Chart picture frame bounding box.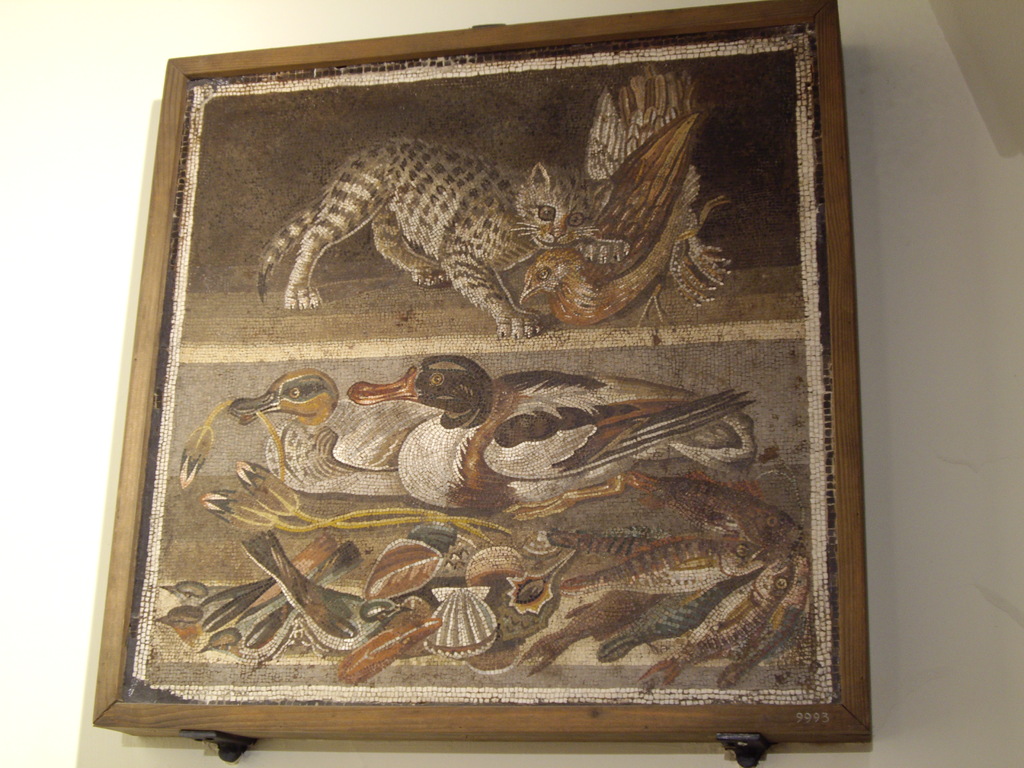
Charted: l=93, t=0, r=872, b=767.
